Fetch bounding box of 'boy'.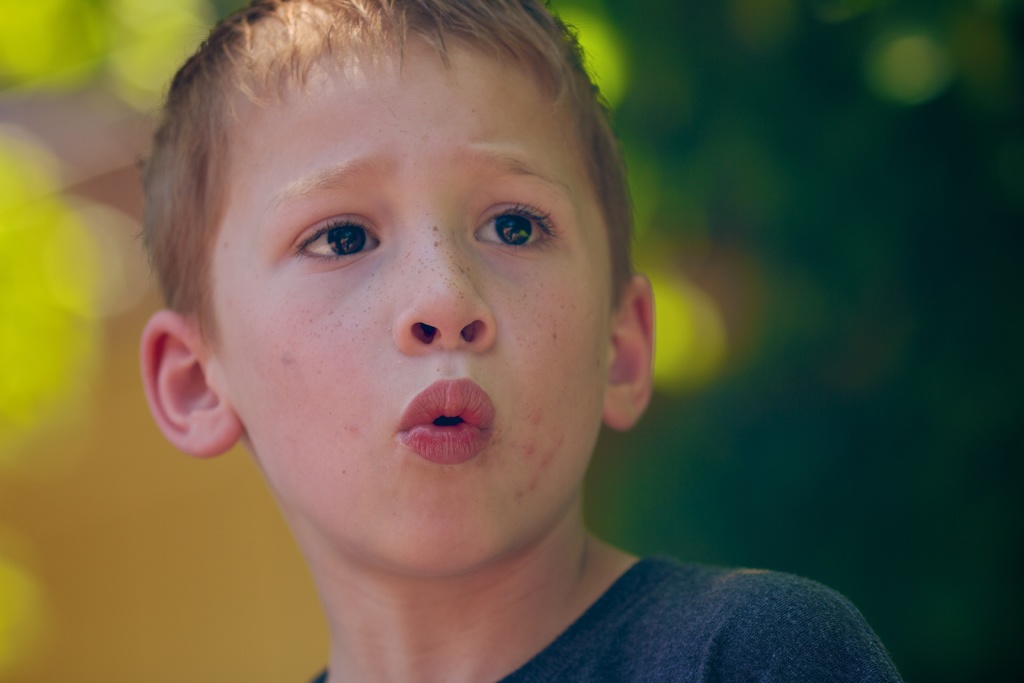
Bbox: (x1=81, y1=0, x2=785, y2=662).
